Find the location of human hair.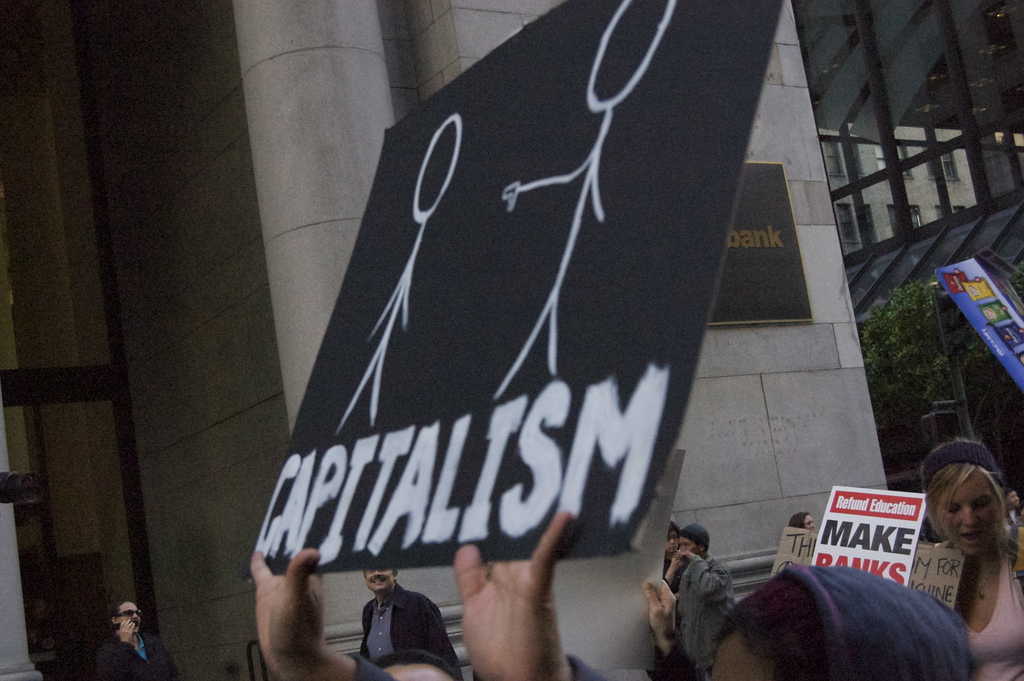
Location: l=111, t=598, r=133, b=621.
